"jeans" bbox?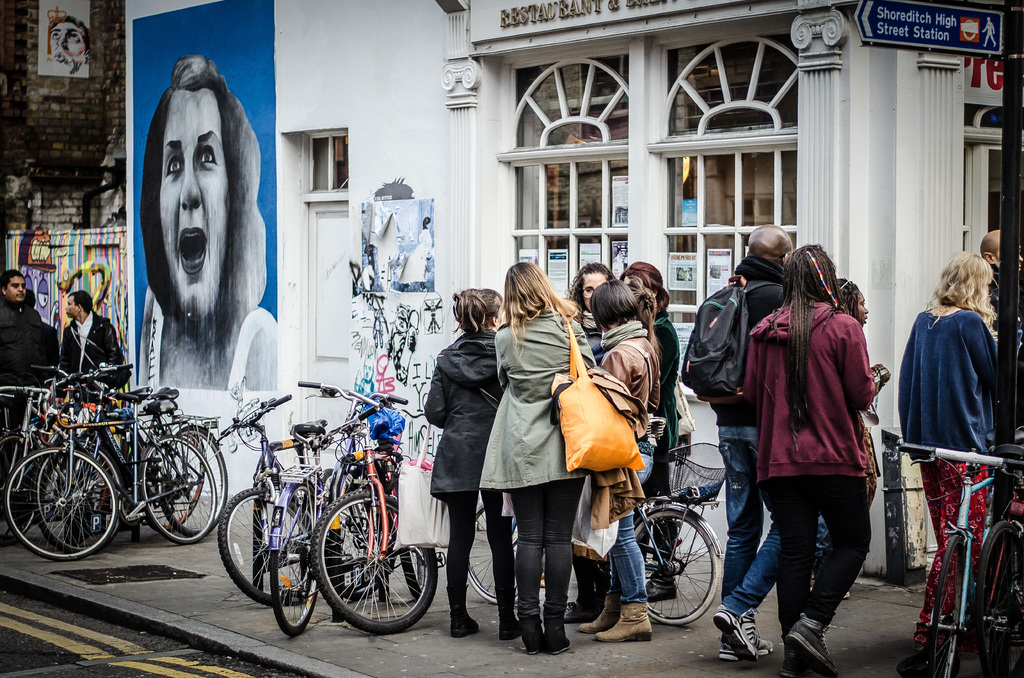
bbox(713, 439, 780, 641)
